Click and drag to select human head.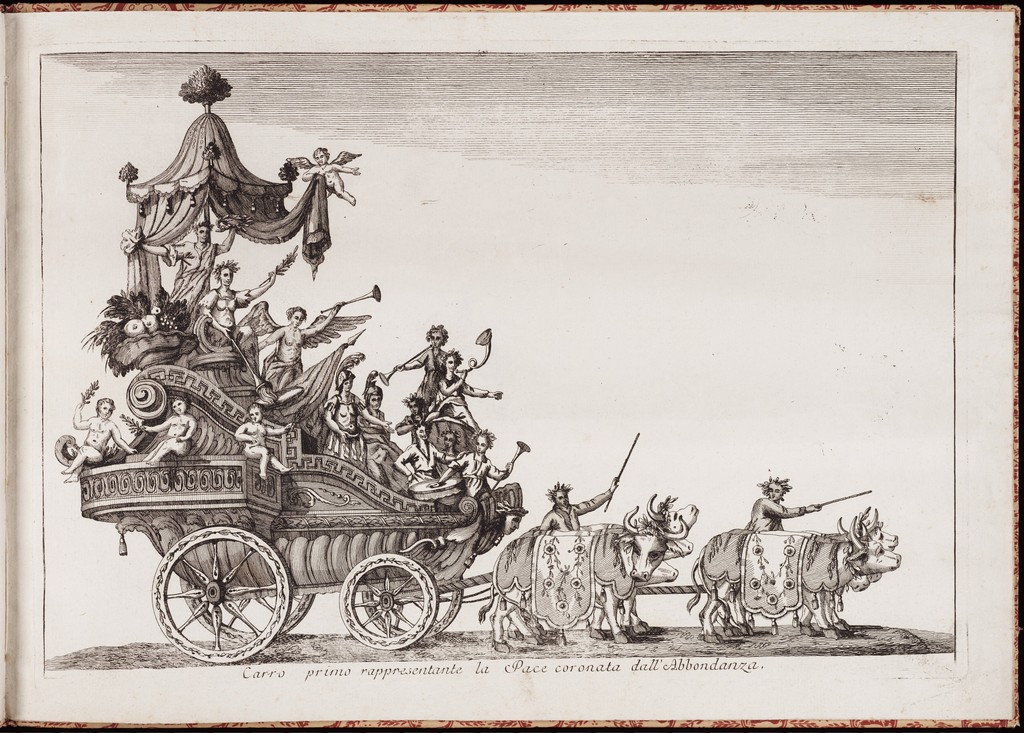
Selection: x1=426 y1=322 x2=449 y2=348.
